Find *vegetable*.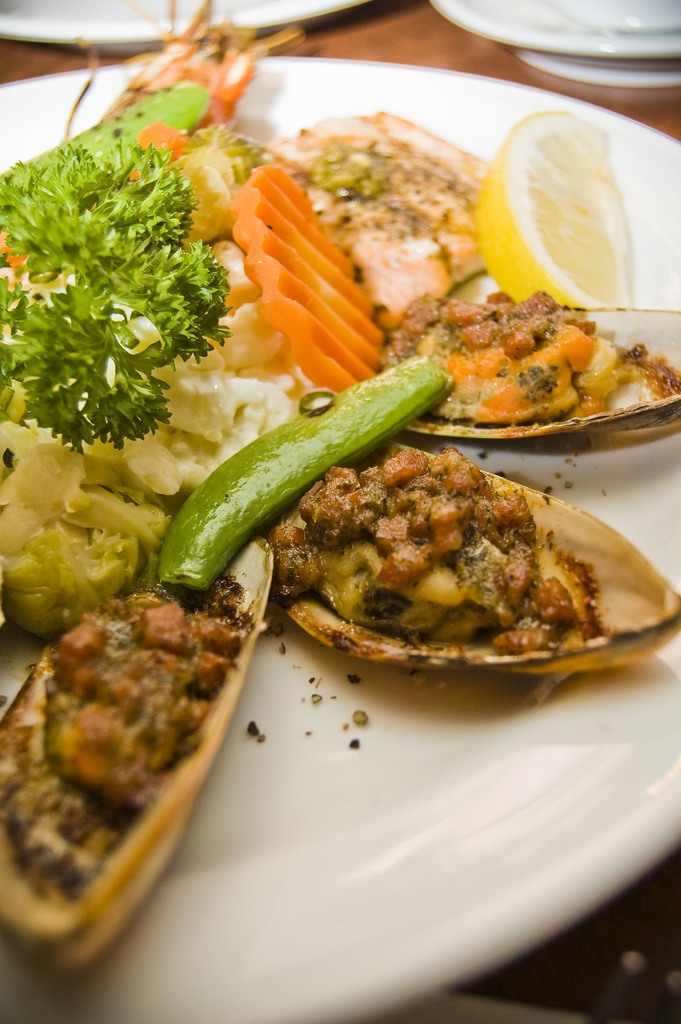
x1=174, y1=347, x2=465, y2=575.
